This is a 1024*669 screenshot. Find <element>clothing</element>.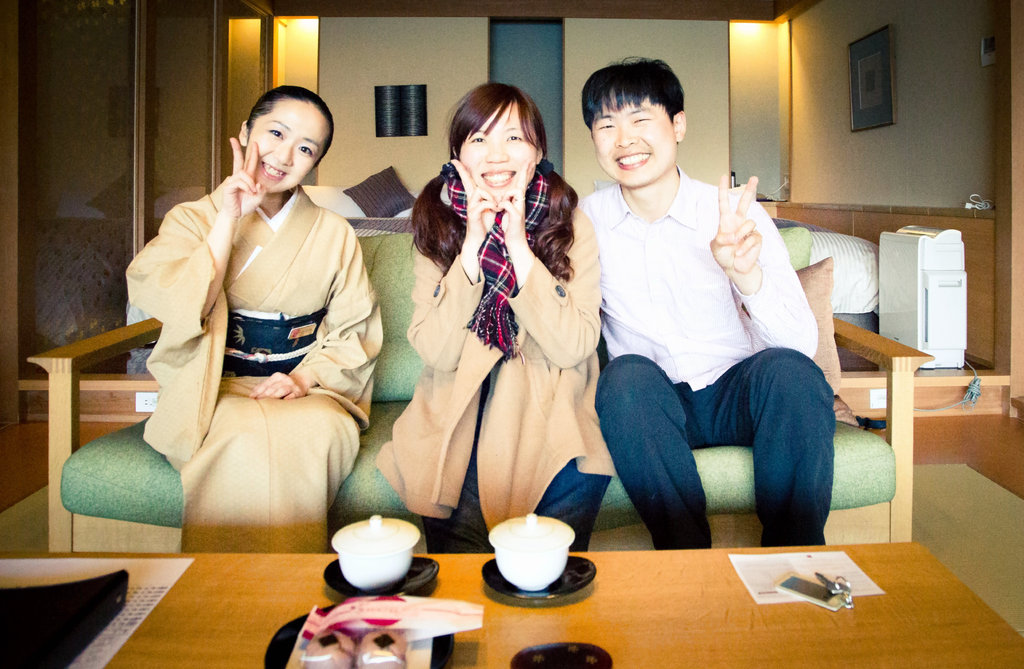
Bounding box: <box>125,182,386,553</box>.
